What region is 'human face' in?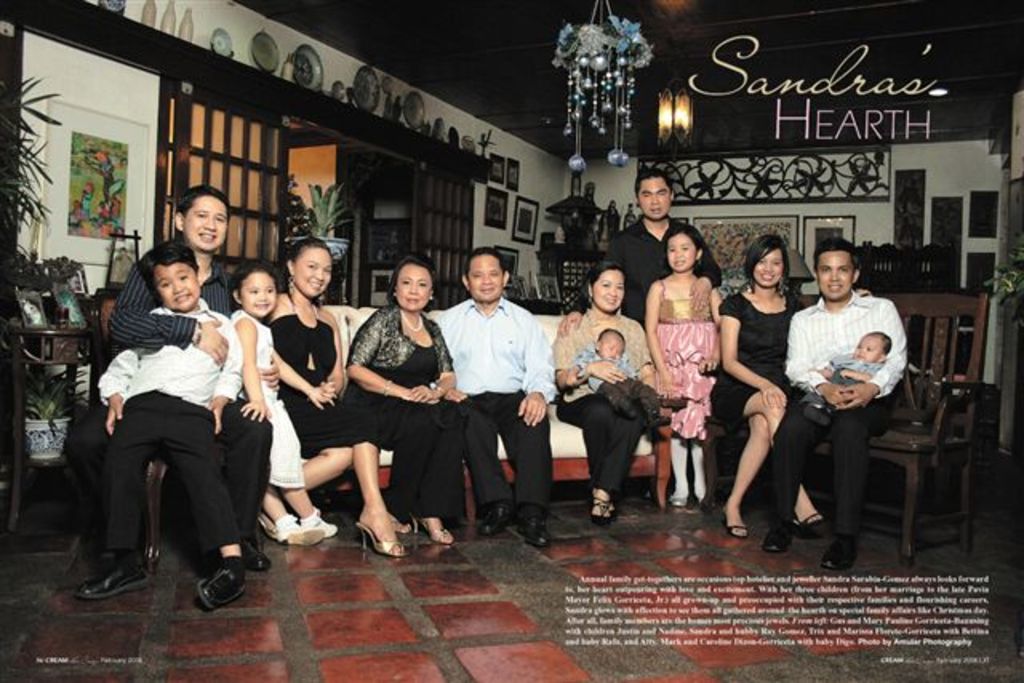
(left=670, top=232, right=694, bottom=269).
